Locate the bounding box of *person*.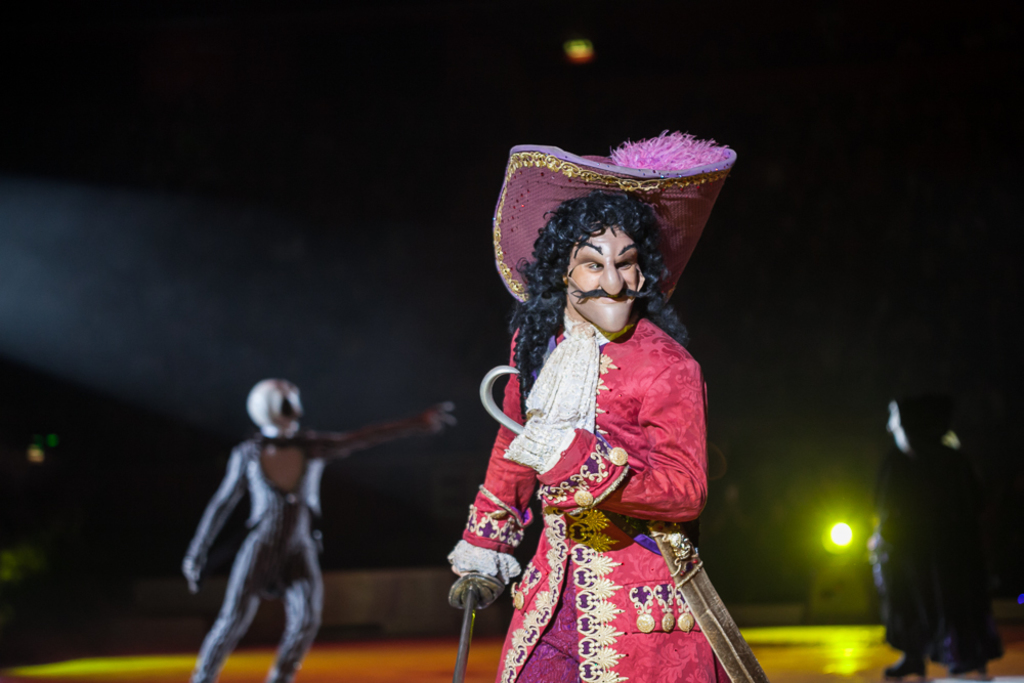
Bounding box: crop(445, 125, 742, 682).
